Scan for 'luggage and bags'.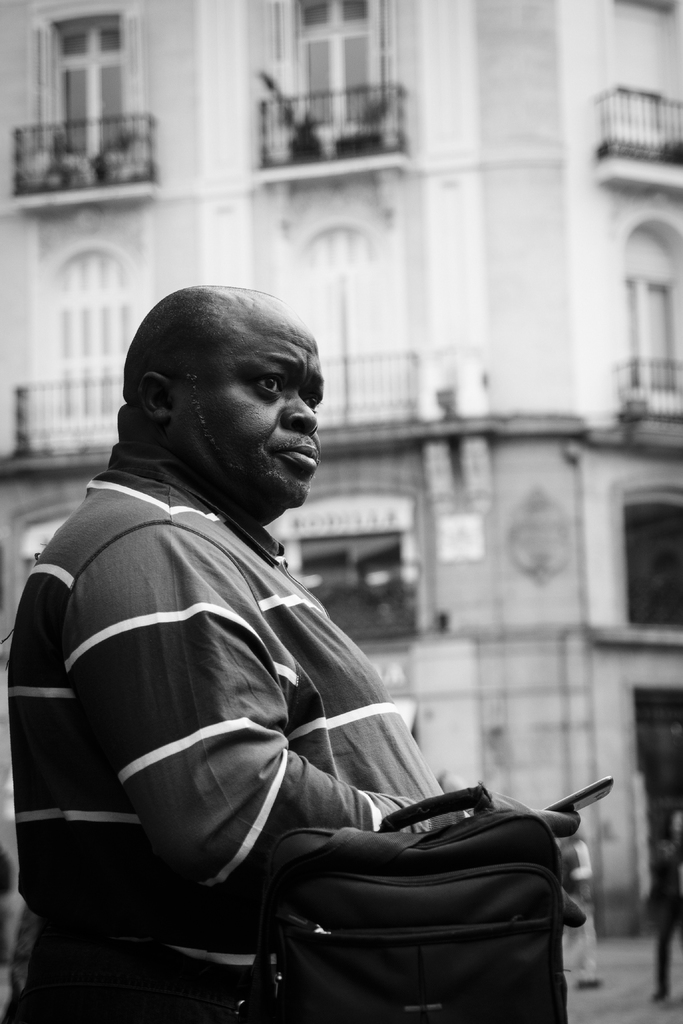
Scan result: box=[242, 783, 613, 1010].
